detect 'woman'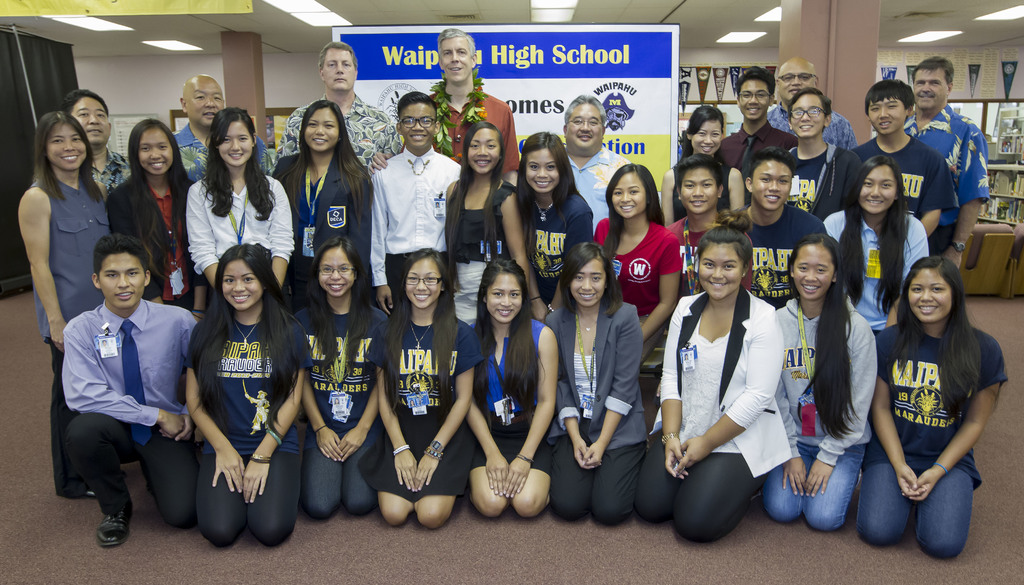
<box>673,105,733,181</box>
